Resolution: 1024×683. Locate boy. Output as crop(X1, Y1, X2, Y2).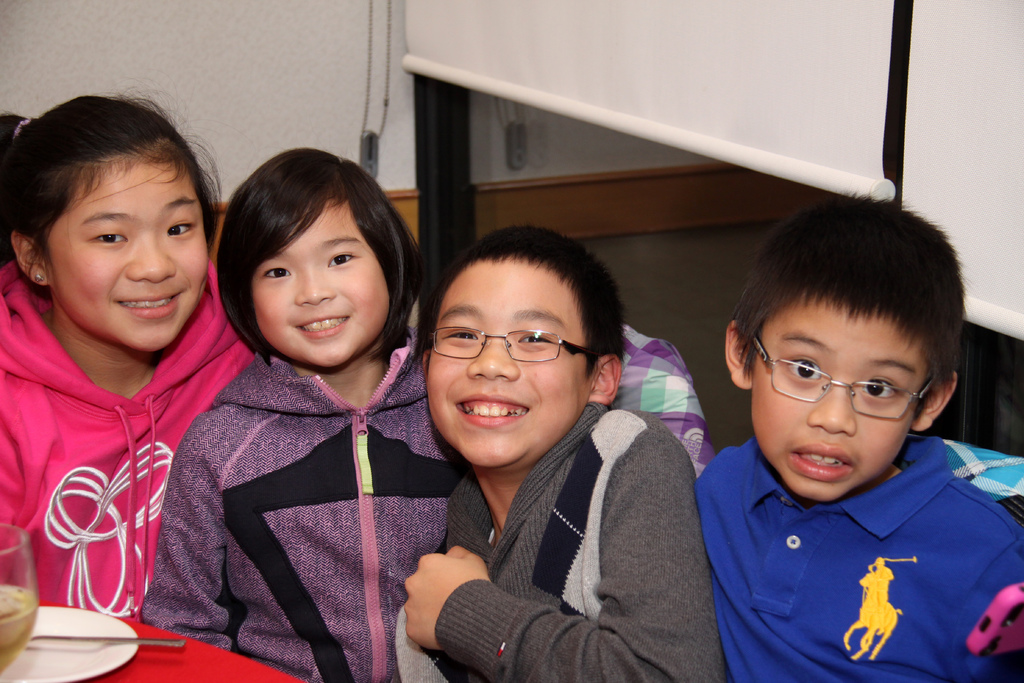
crop(406, 231, 718, 682).
